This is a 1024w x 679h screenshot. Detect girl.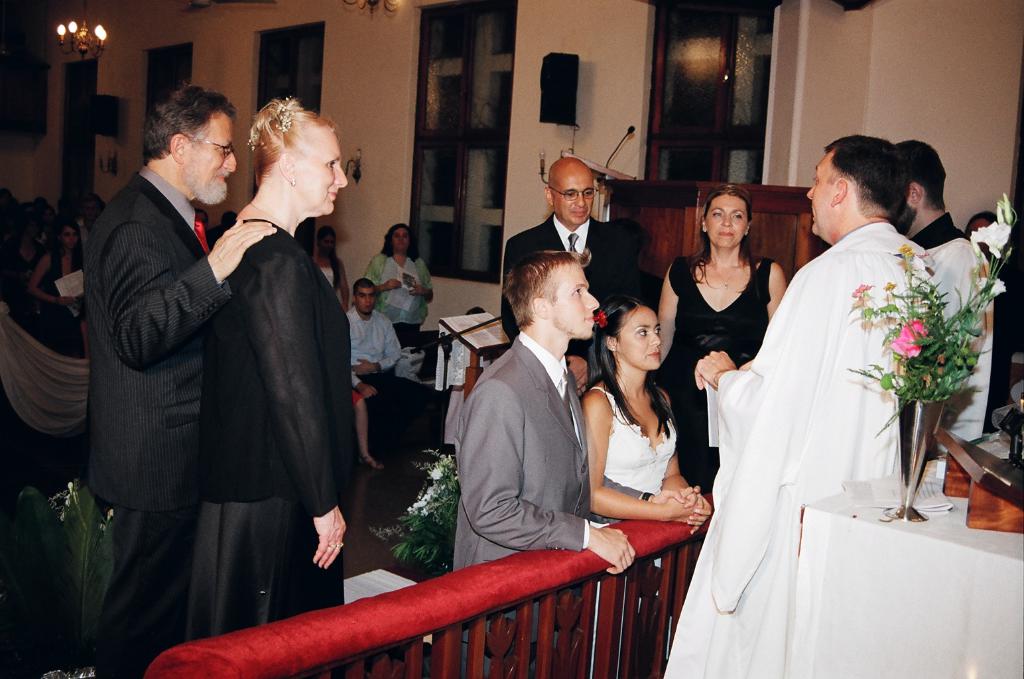
573/302/712/534.
